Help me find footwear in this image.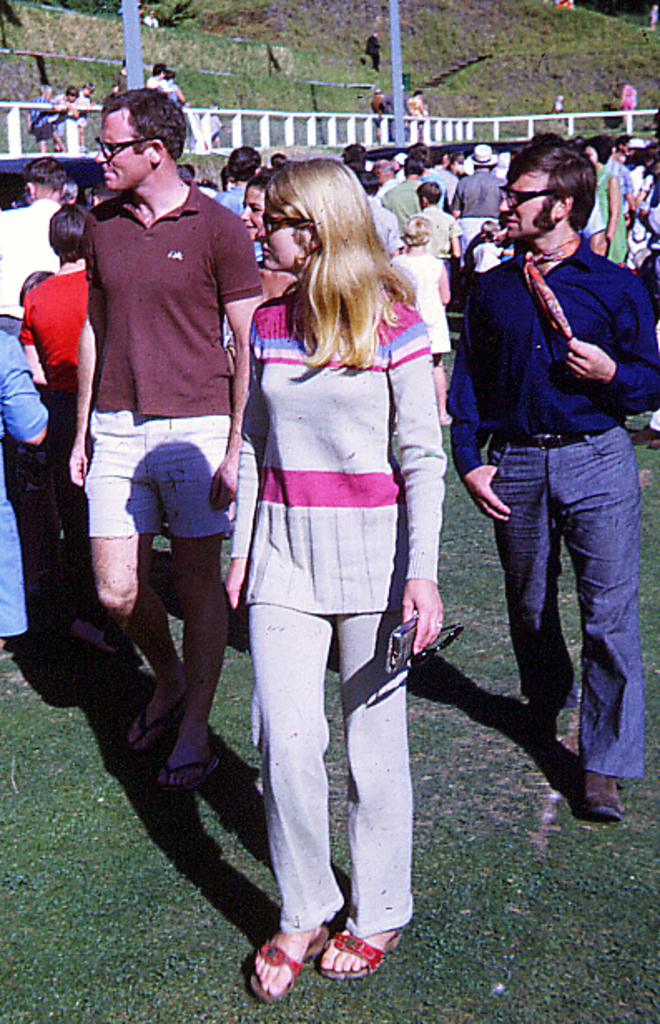
Found it: [left=244, top=924, right=356, bottom=999].
